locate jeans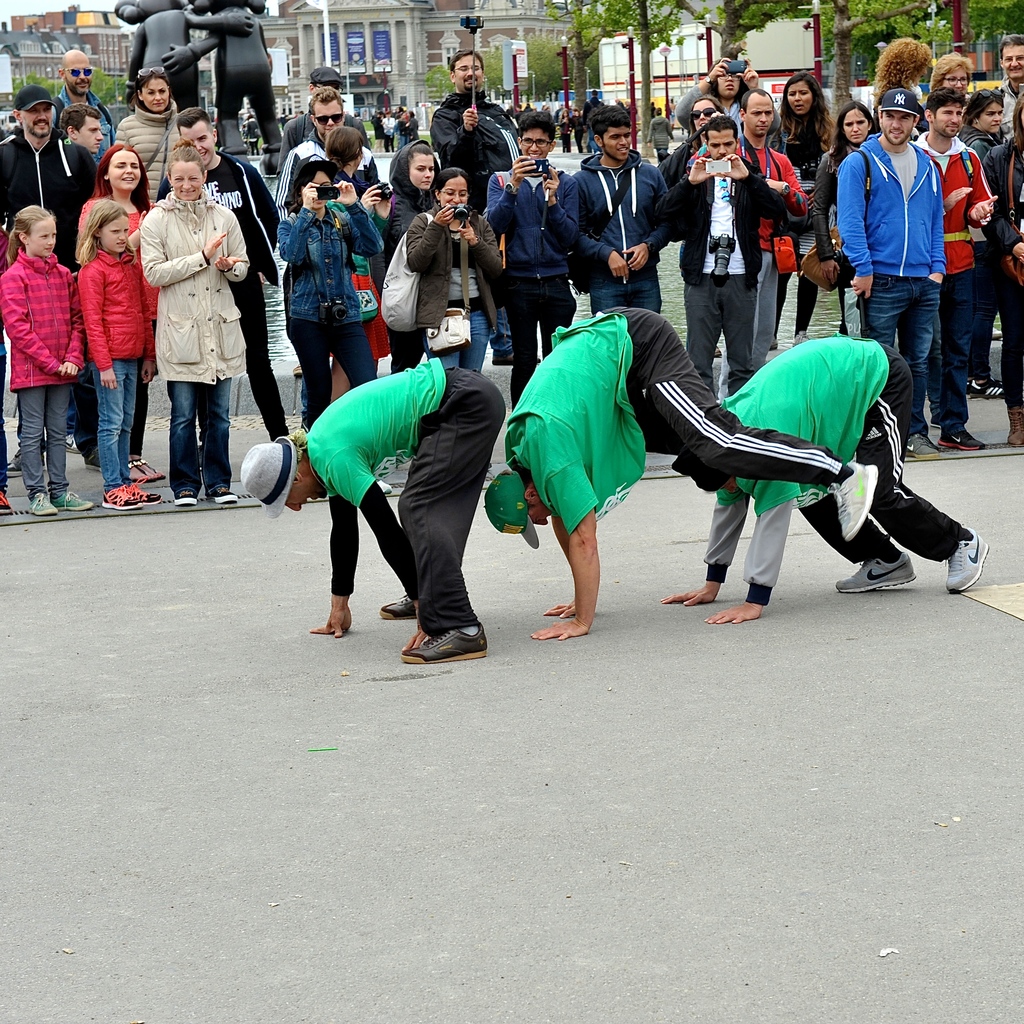
[x1=298, y1=305, x2=389, y2=436]
